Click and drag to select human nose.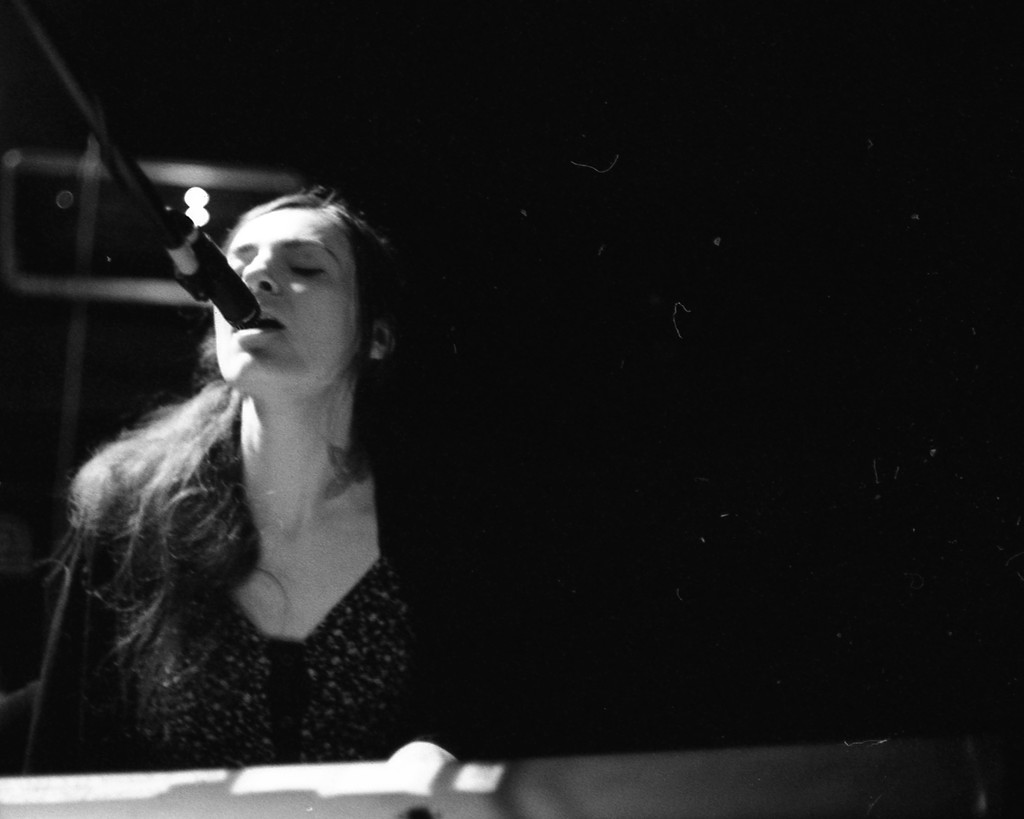
Selection: 241/251/282/292.
